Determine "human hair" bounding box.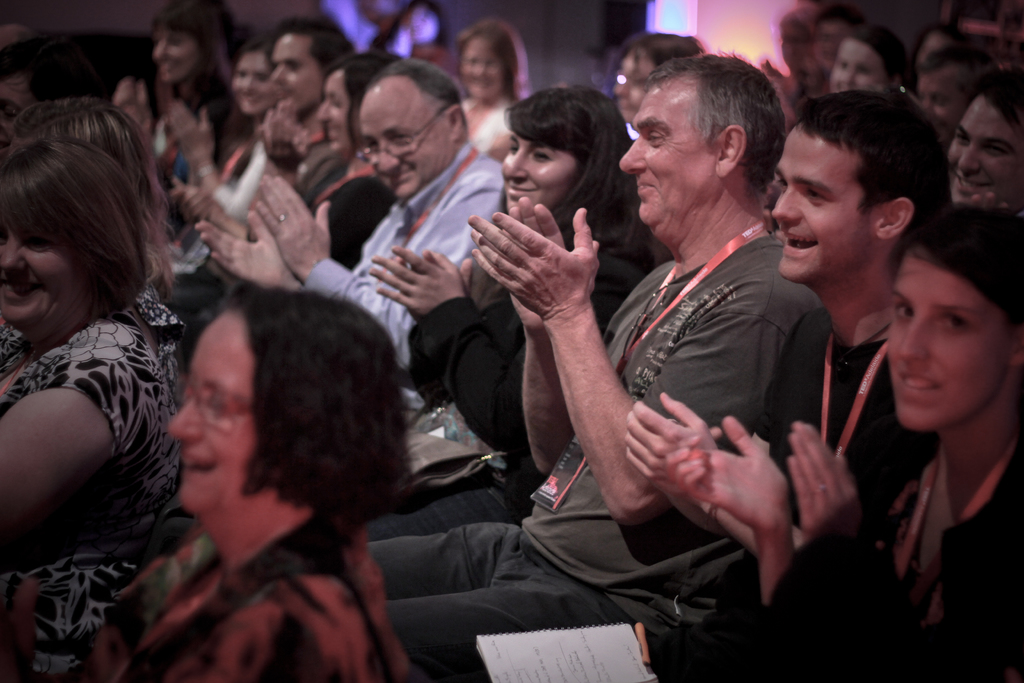
Determined: <bbox>959, 79, 1020, 212</bbox>.
